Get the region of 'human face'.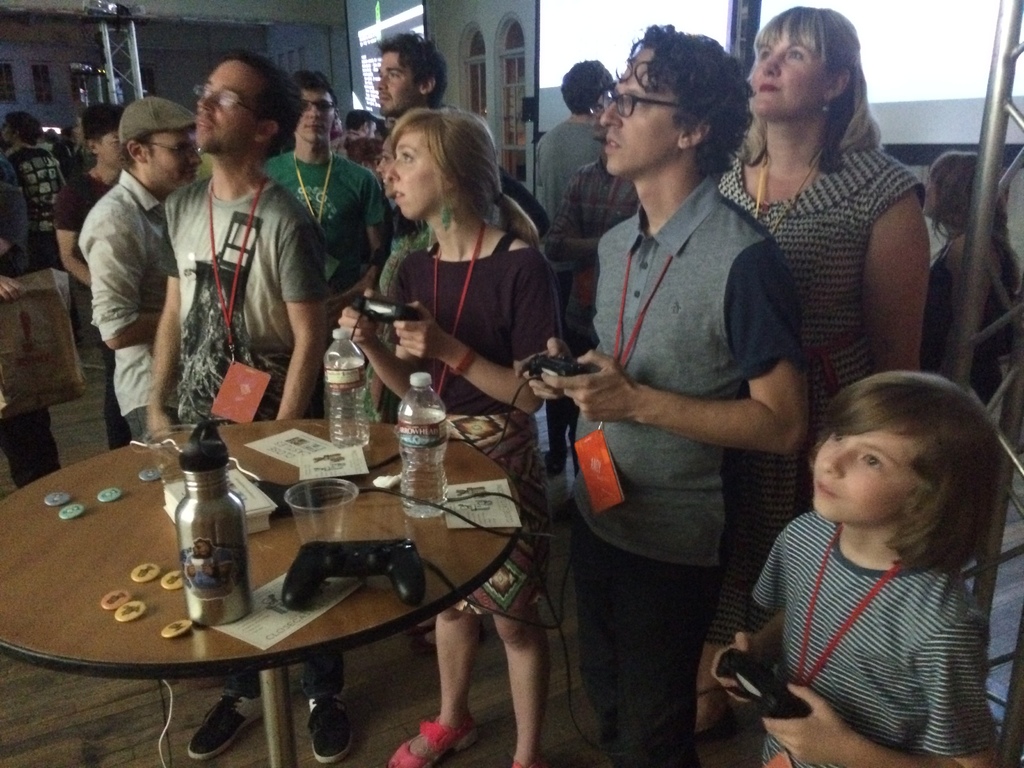
{"left": 290, "top": 84, "right": 340, "bottom": 145}.
